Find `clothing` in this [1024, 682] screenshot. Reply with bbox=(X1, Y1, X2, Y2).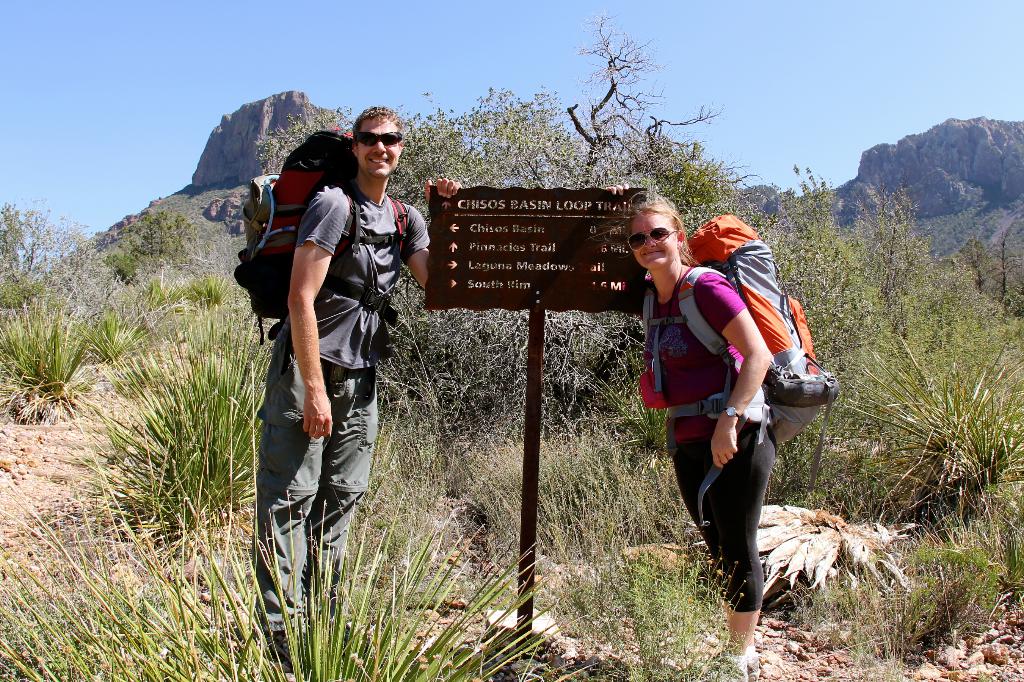
bbox=(251, 177, 428, 632).
